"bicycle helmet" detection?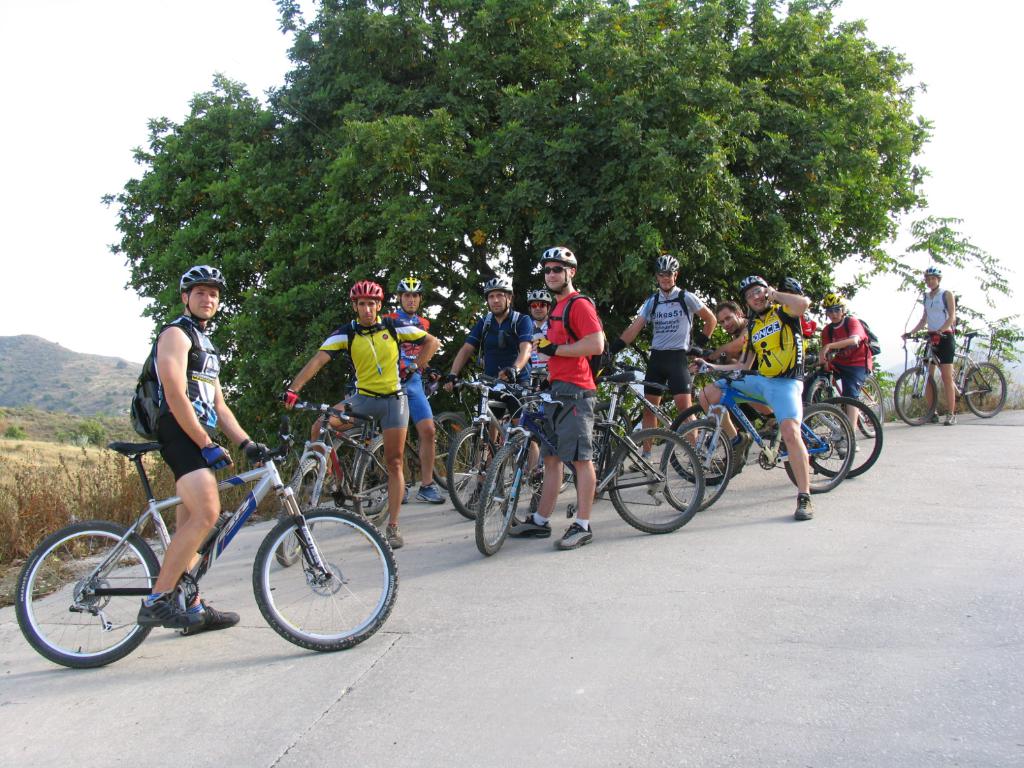
region(177, 264, 225, 285)
